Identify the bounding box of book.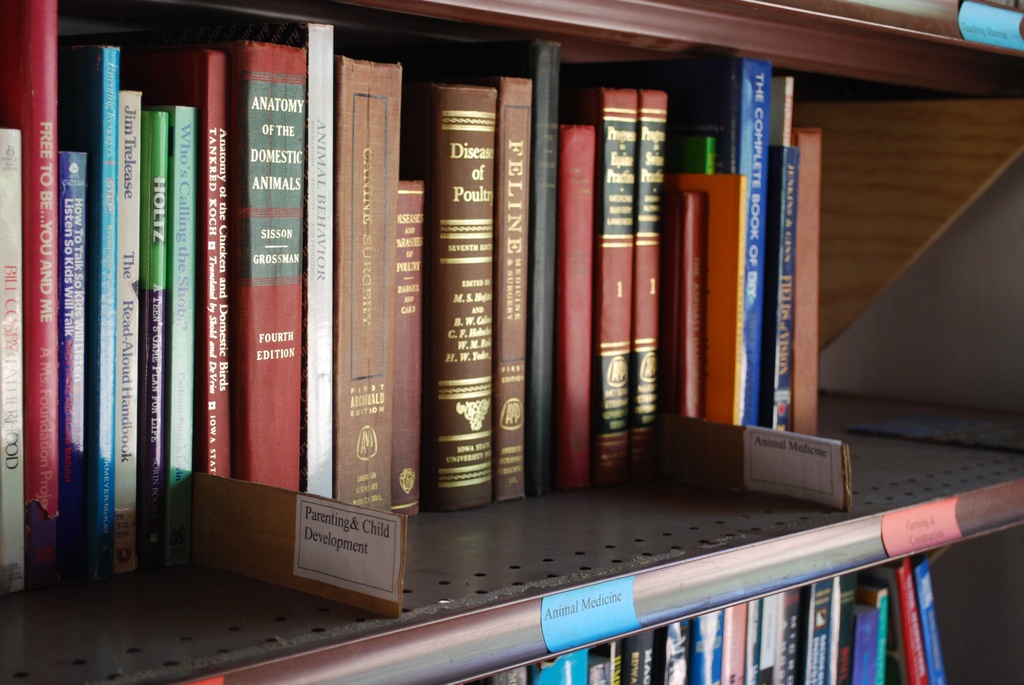
Rect(64, 153, 84, 587).
